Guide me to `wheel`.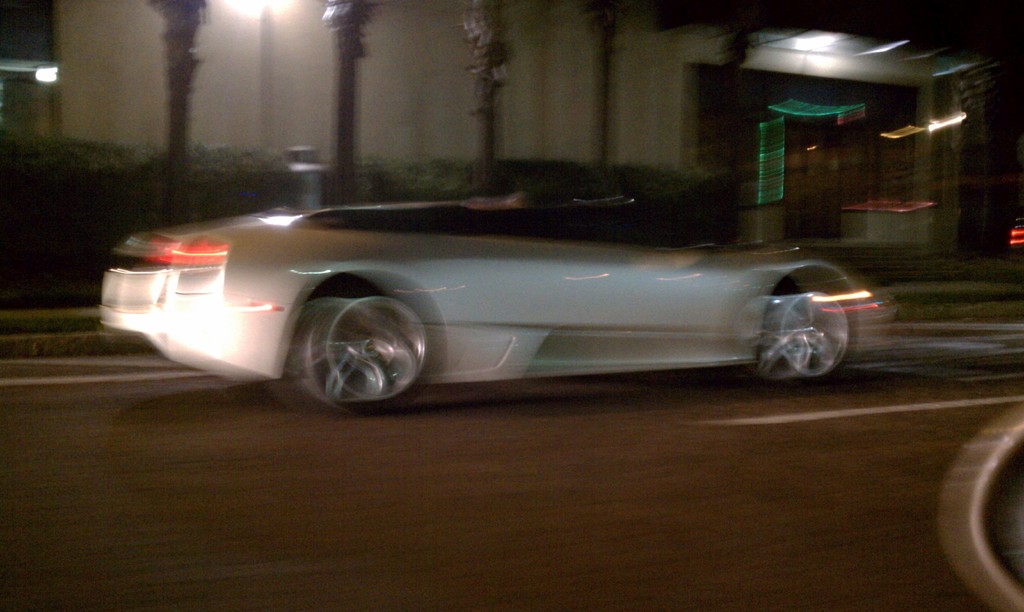
Guidance: box(286, 290, 420, 405).
